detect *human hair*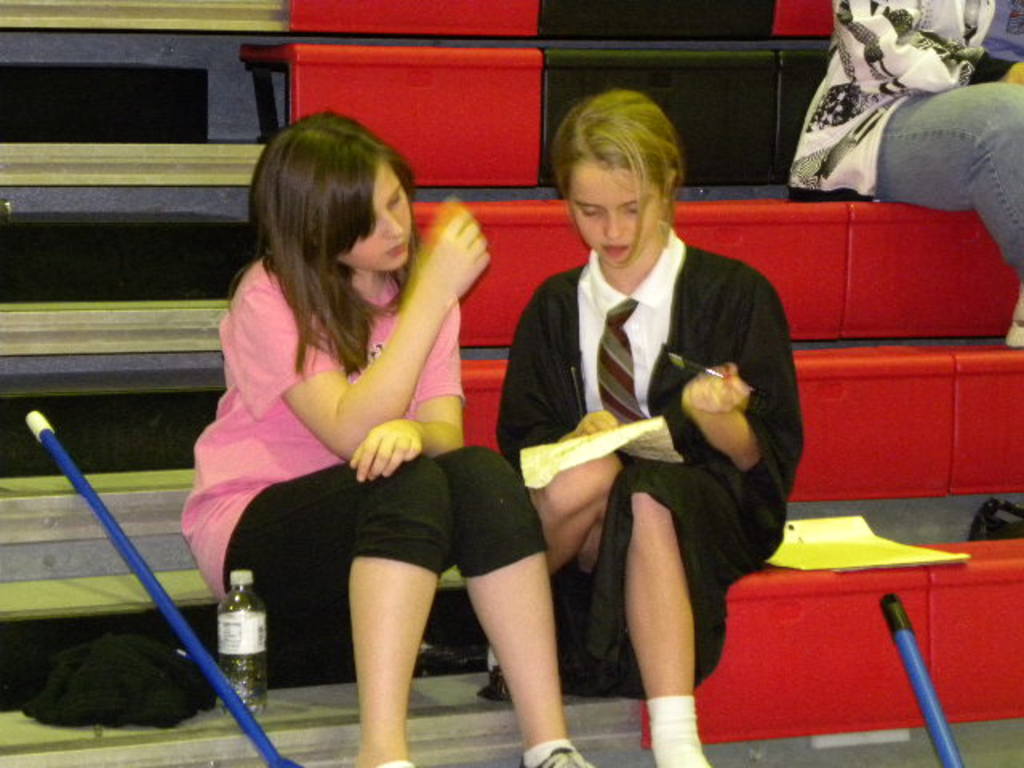
box=[229, 112, 419, 381]
